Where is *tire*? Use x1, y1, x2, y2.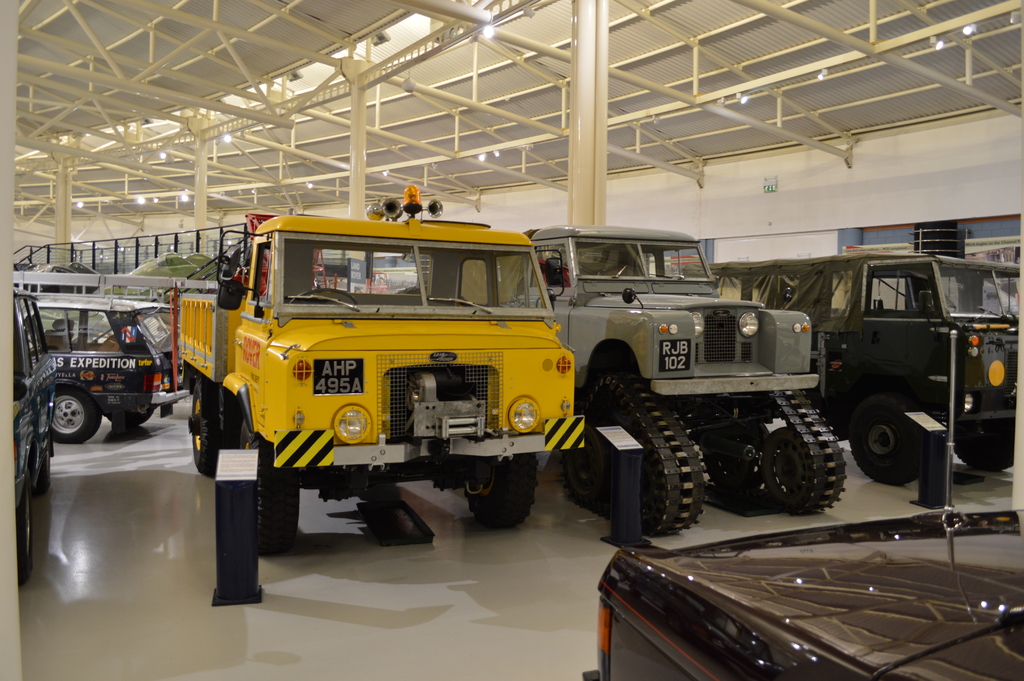
640, 454, 659, 520.
